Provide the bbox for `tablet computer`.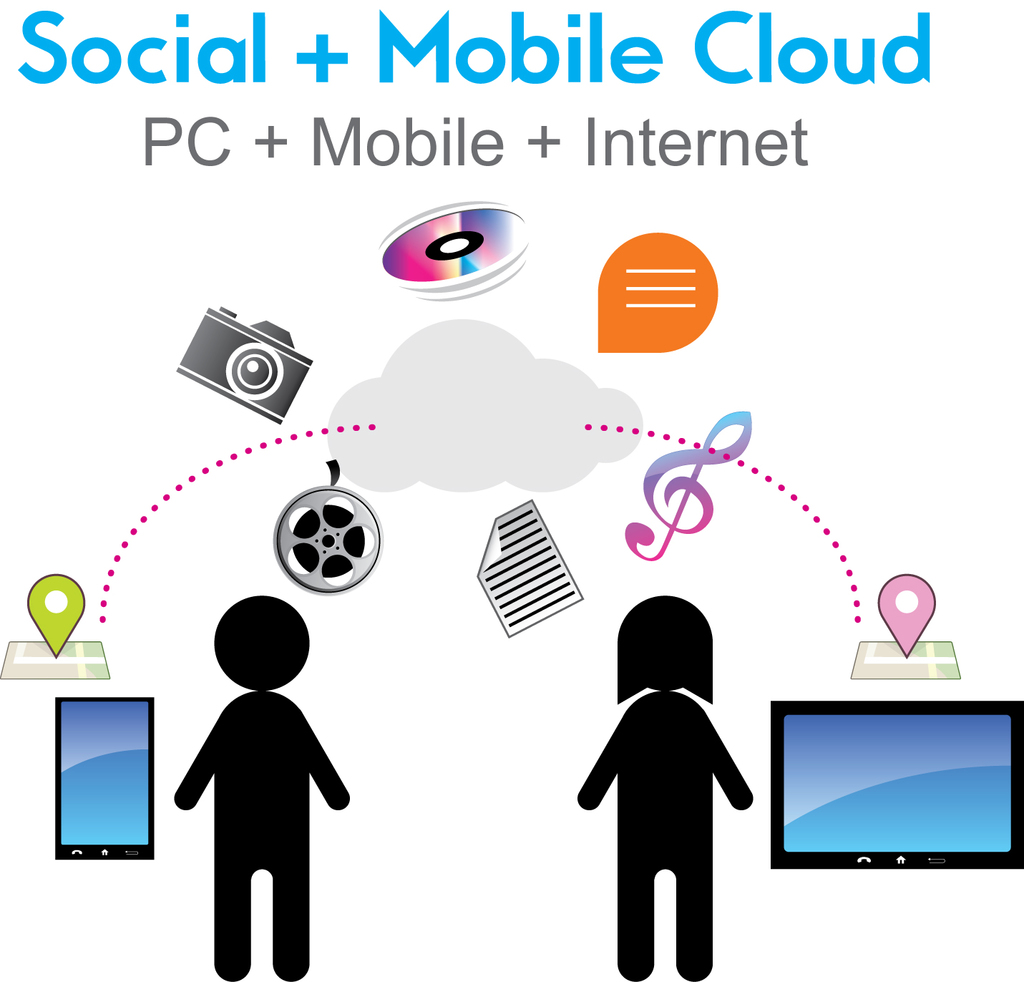
769, 696, 1023, 873.
